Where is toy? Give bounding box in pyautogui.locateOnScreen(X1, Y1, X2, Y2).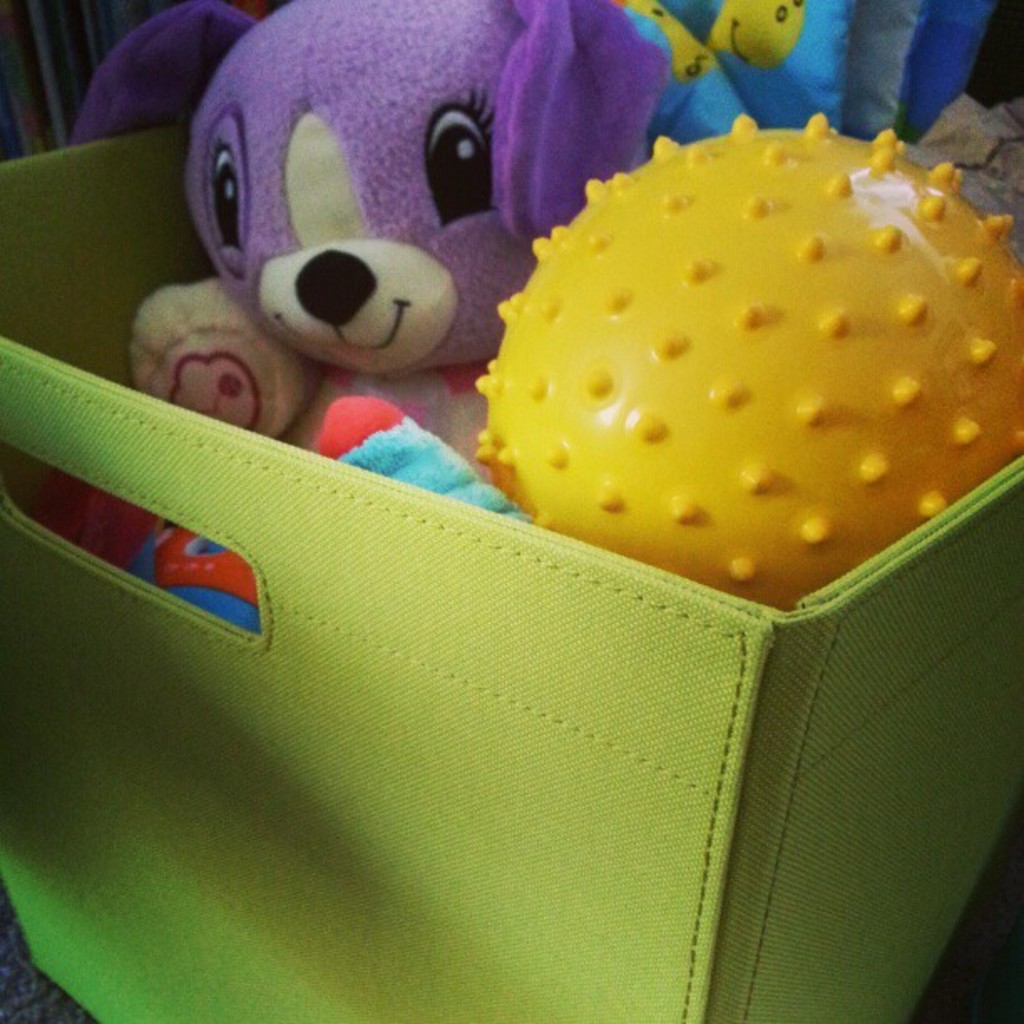
pyautogui.locateOnScreen(131, 0, 740, 510).
